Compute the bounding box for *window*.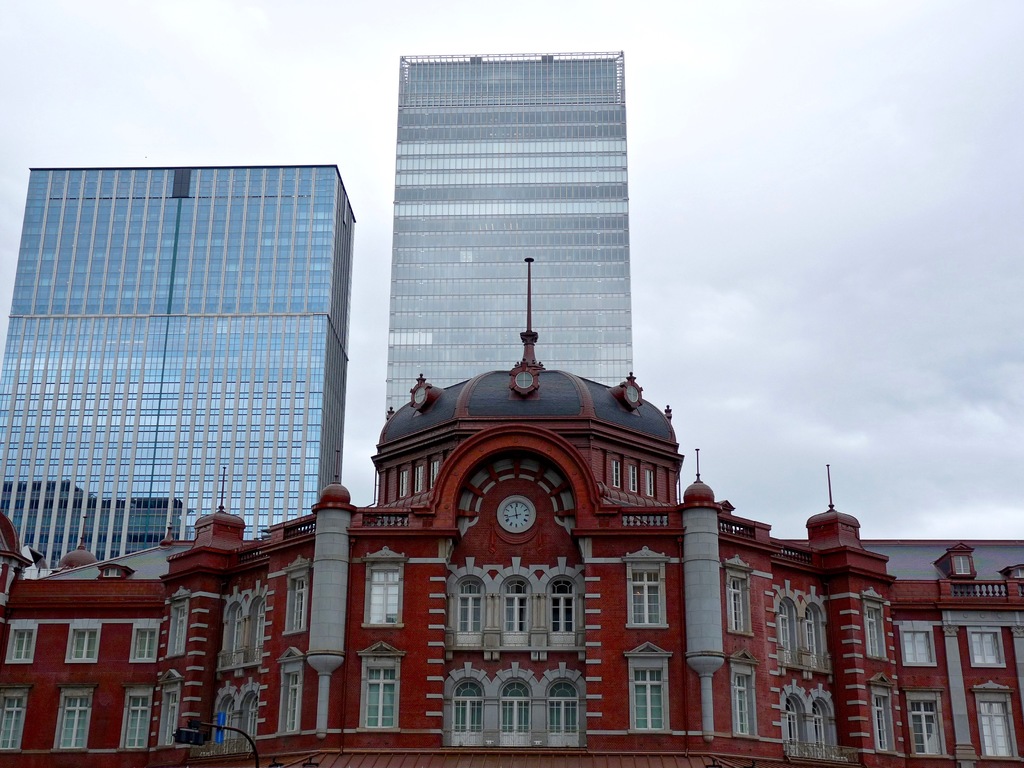
region(0, 690, 27, 758).
